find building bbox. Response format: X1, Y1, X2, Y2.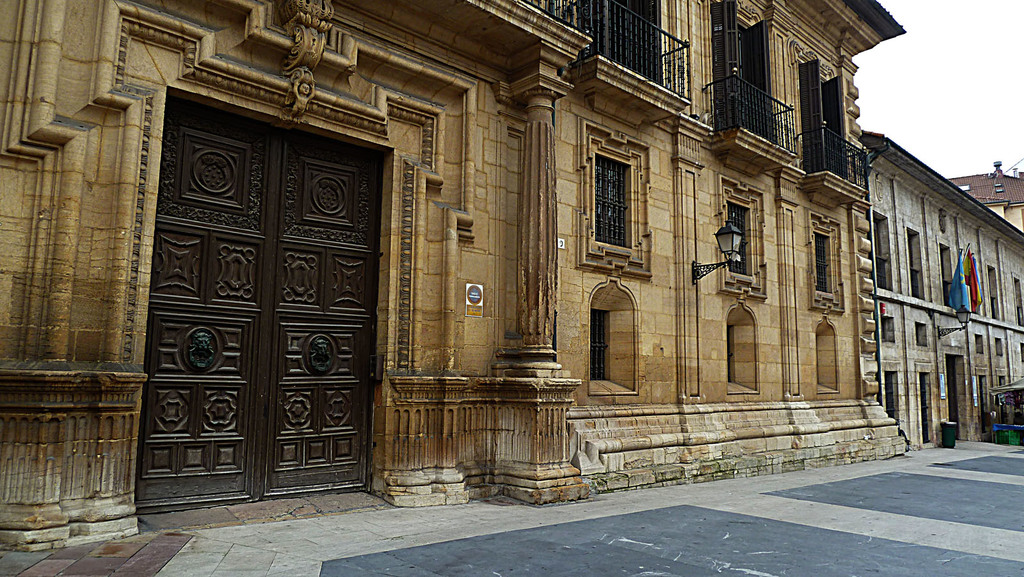
873, 128, 1023, 443.
